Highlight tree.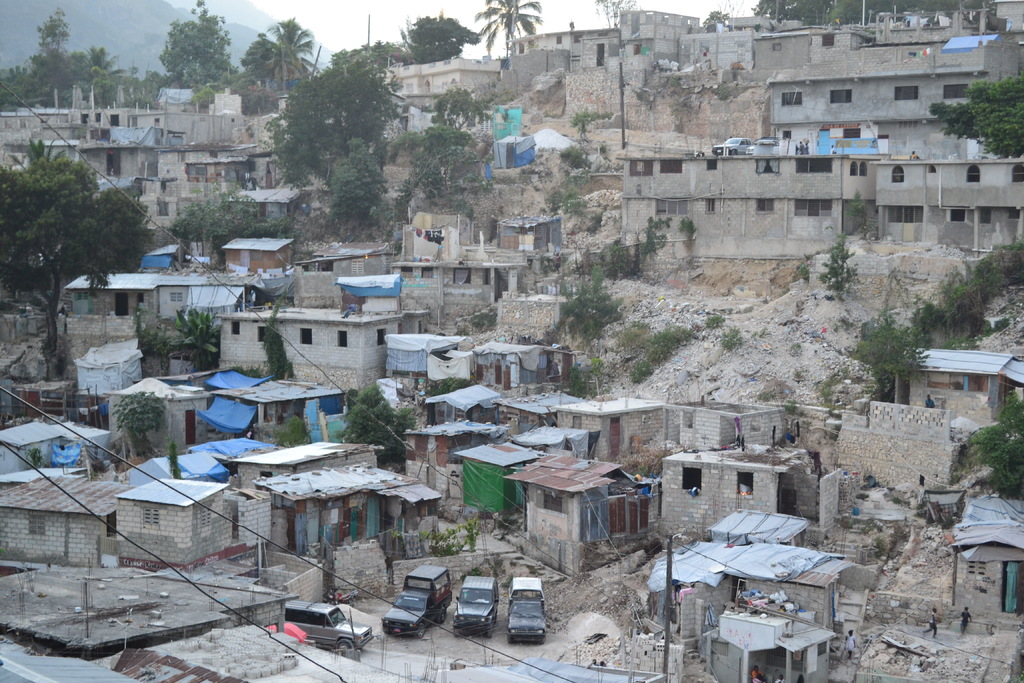
Highlighted region: [396,11,479,67].
